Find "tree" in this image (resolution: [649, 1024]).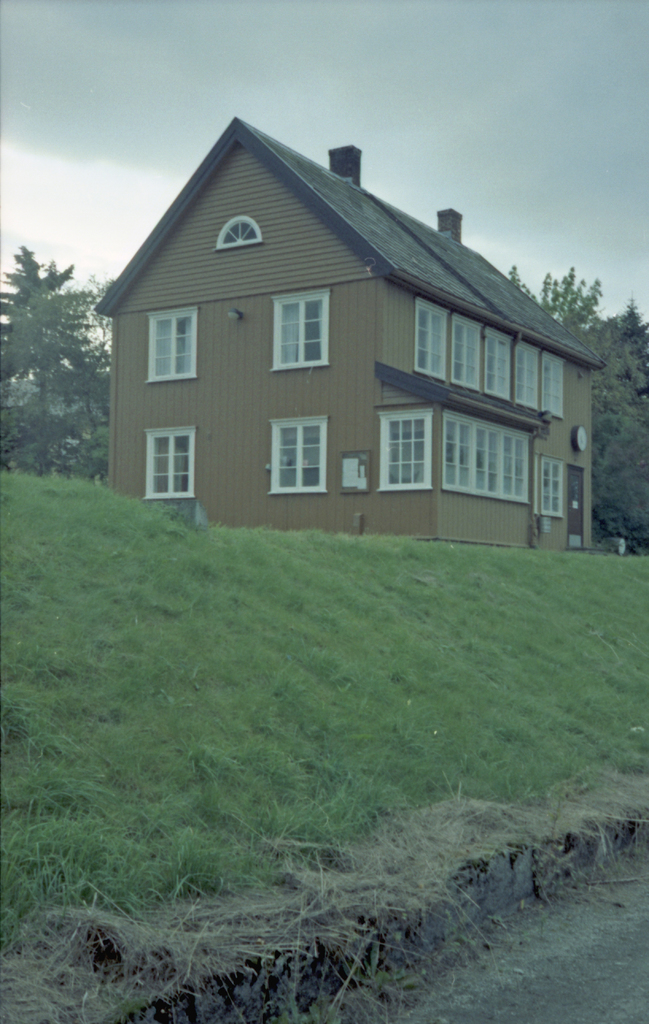
(510,262,648,540).
